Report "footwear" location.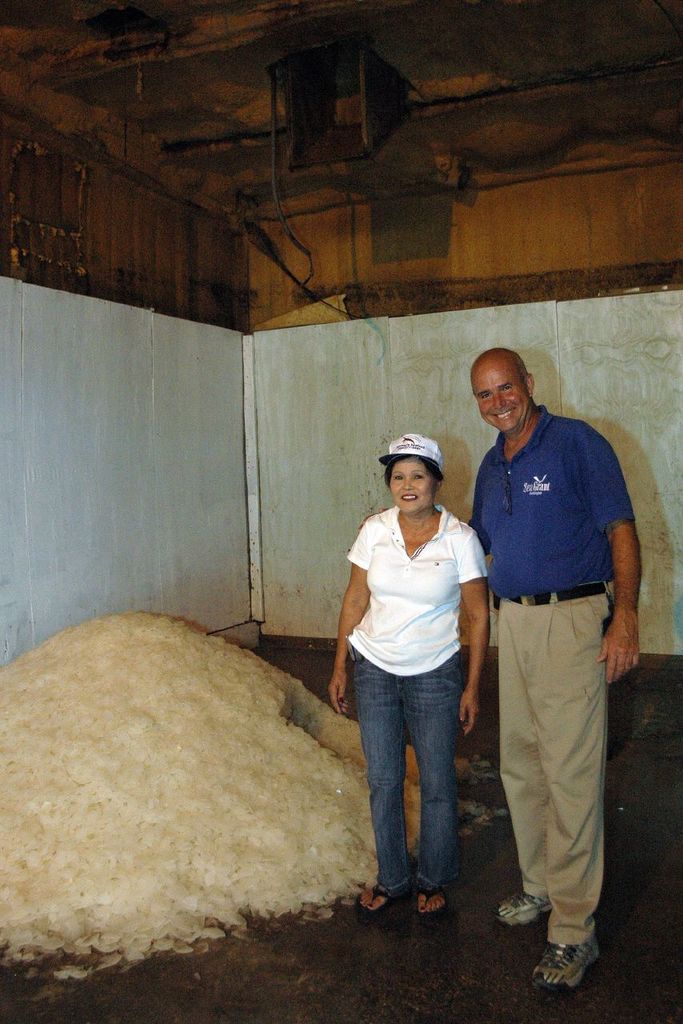
Report: [414, 886, 453, 920].
